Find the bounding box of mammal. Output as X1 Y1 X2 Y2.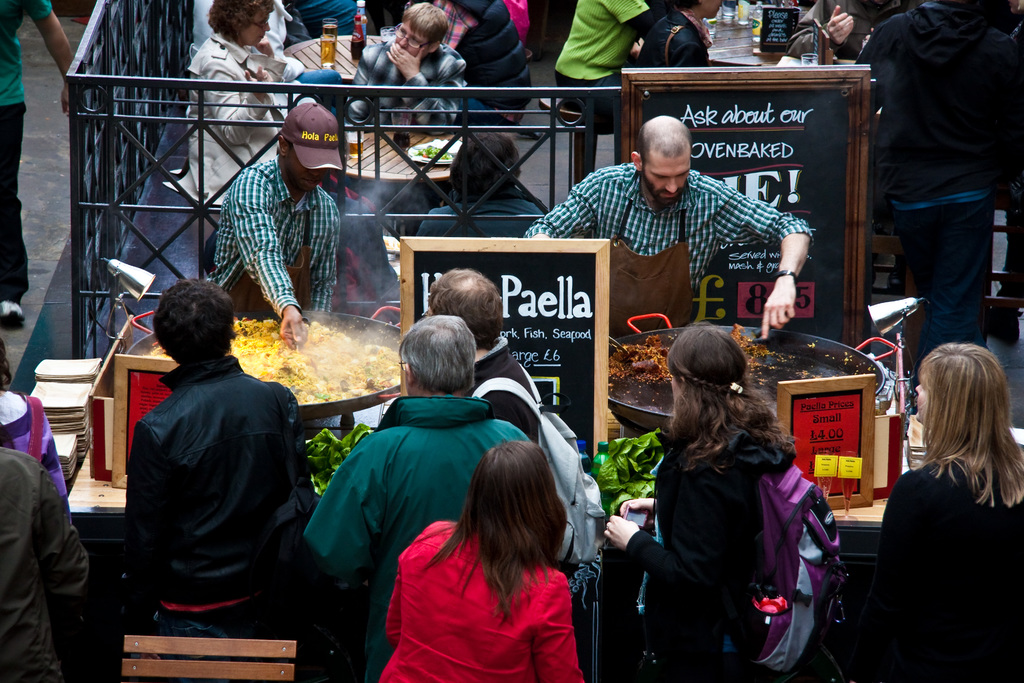
404 0 532 118.
